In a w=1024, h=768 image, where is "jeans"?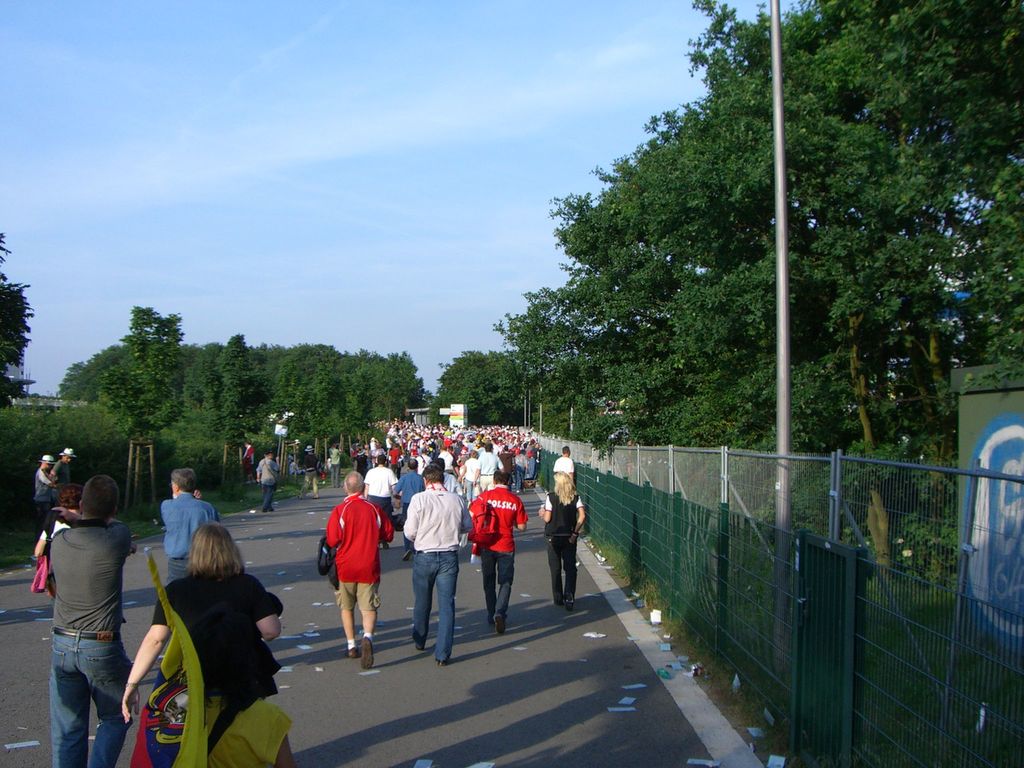
(412, 548, 459, 661).
